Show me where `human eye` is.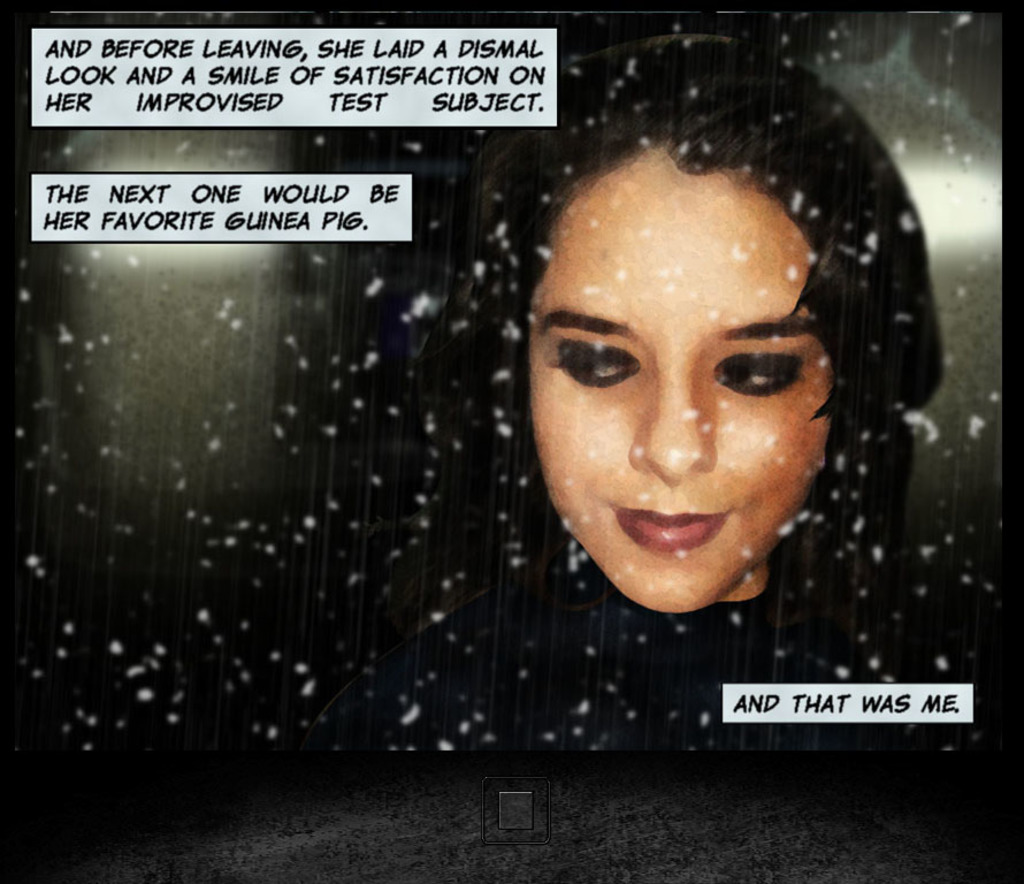
`human eye` is at Rect(713, 351, 800, 404).
